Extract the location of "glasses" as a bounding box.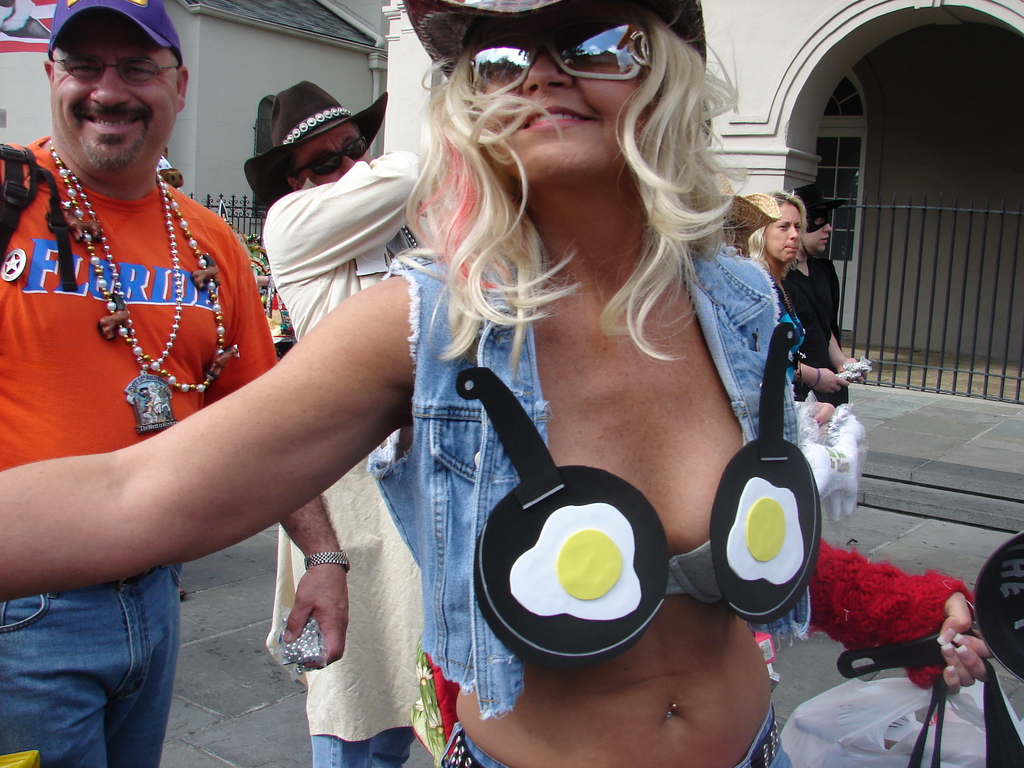
54,52,177,87.
